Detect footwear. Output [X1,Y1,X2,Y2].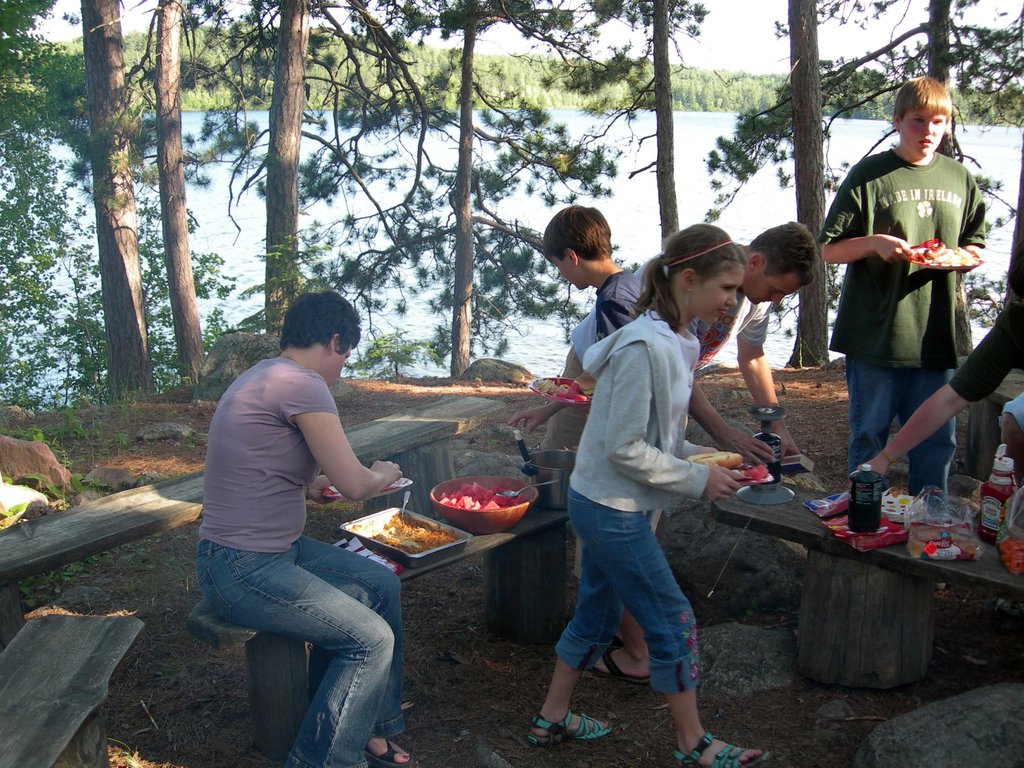
[671,728,771,767].
